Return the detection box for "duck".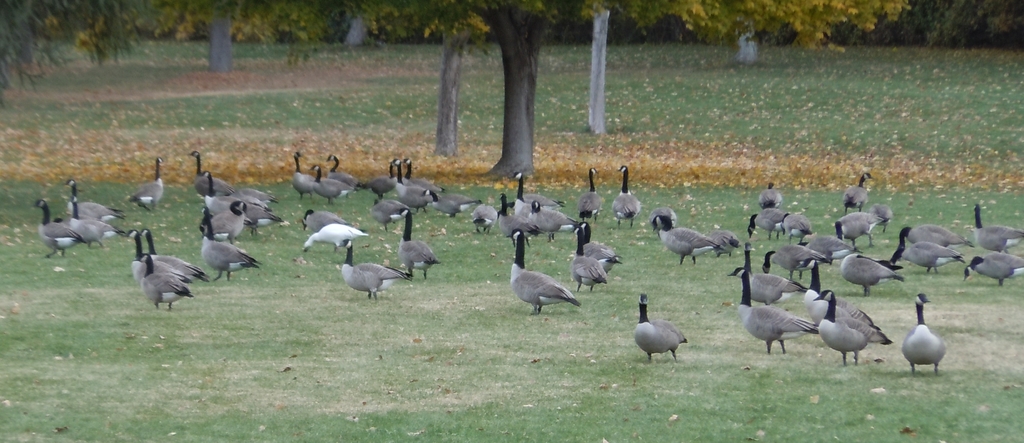
652/213/723/263.
